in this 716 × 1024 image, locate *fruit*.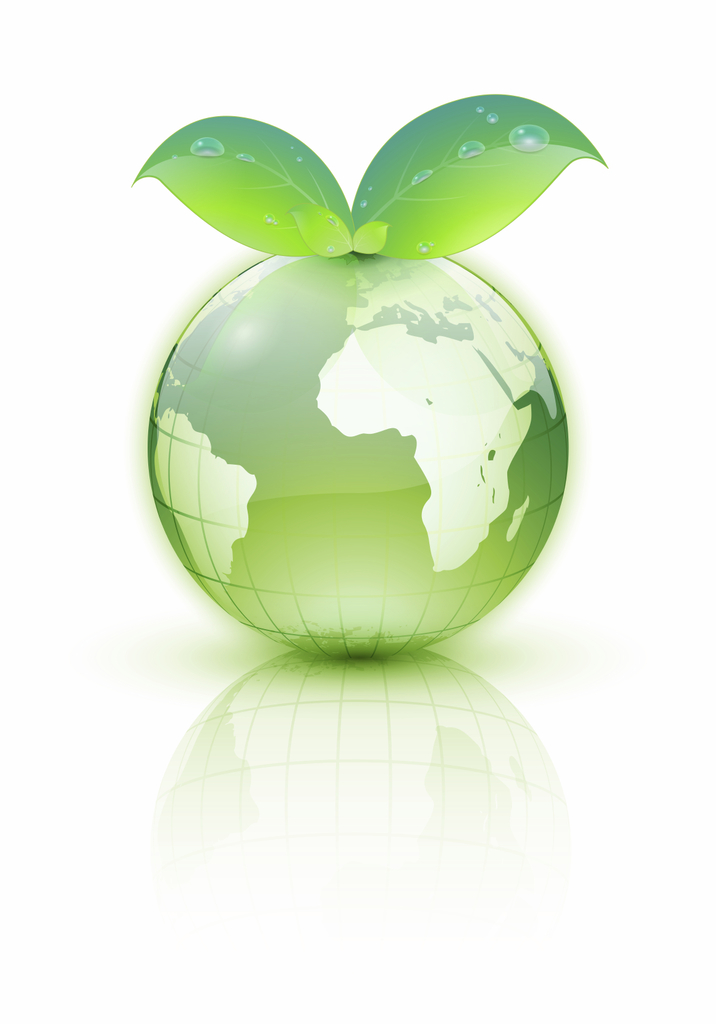
Bounding box: 148 124 540 698.
